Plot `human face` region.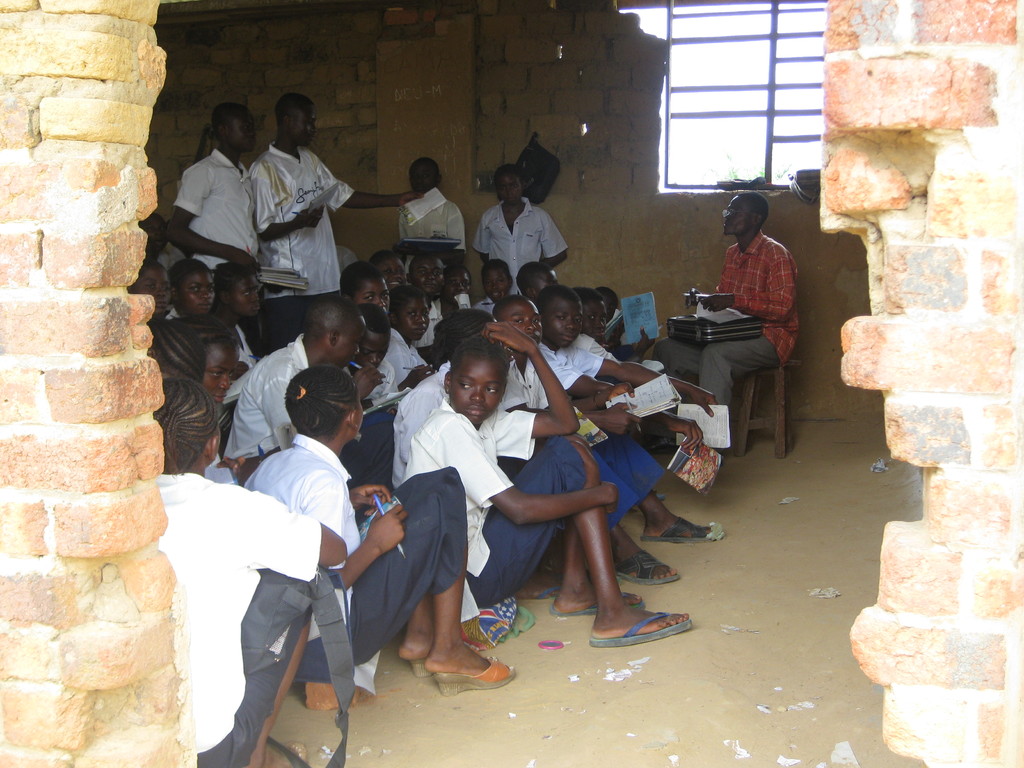
Plotted at 138 216 172 250.
